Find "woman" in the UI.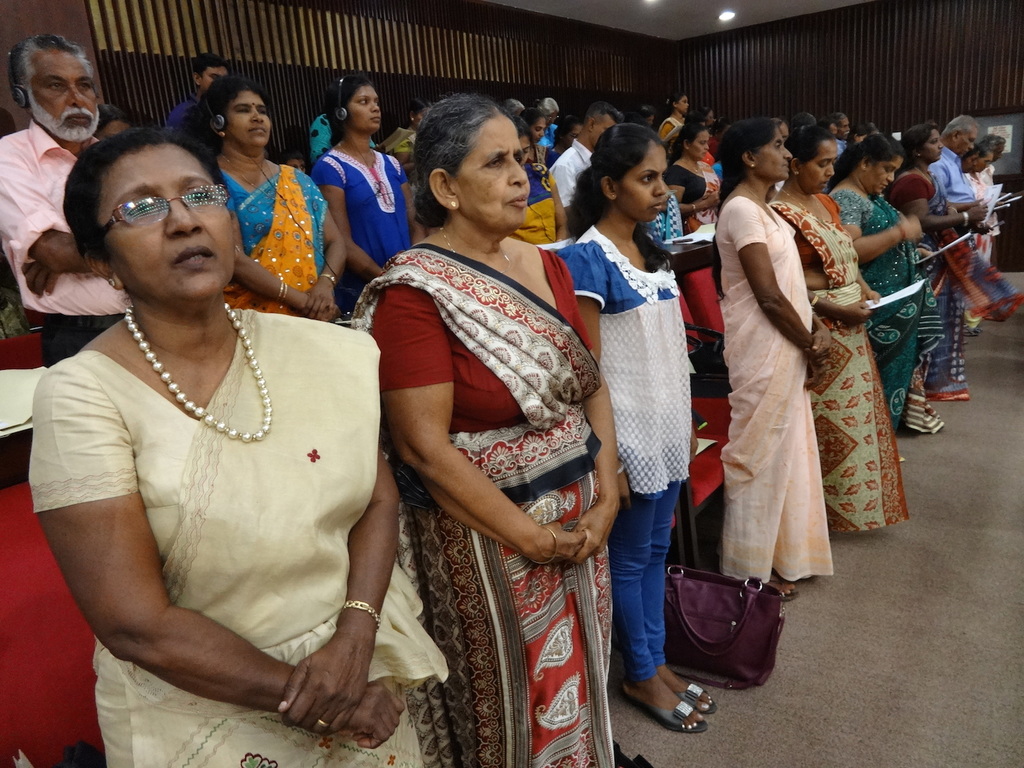
UI element at bbox(352, 78, 626, 767).
